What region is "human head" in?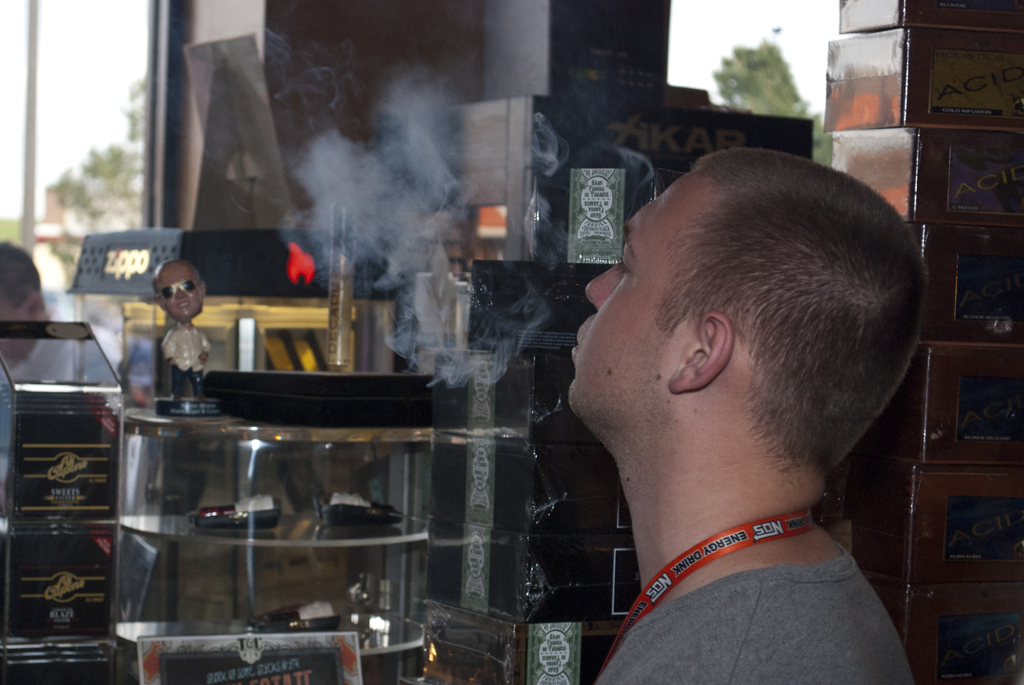
region(563, 144, 922, 485).
